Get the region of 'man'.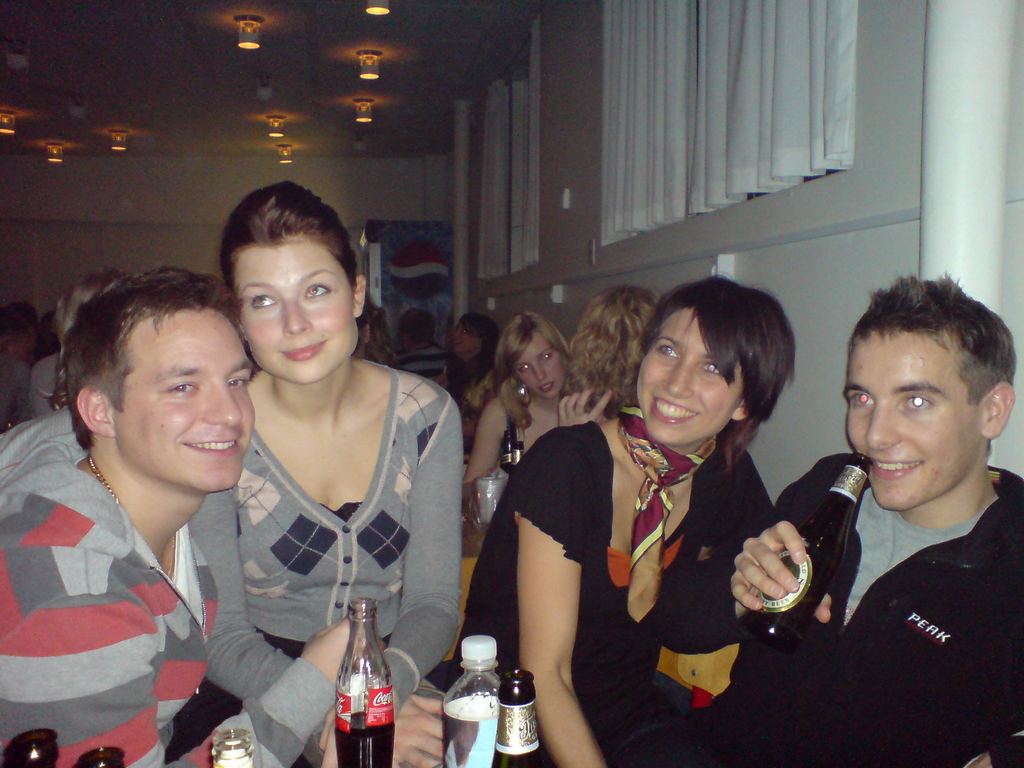
pyautogui.locateOnScreen(767, 269, 1023, 735).
